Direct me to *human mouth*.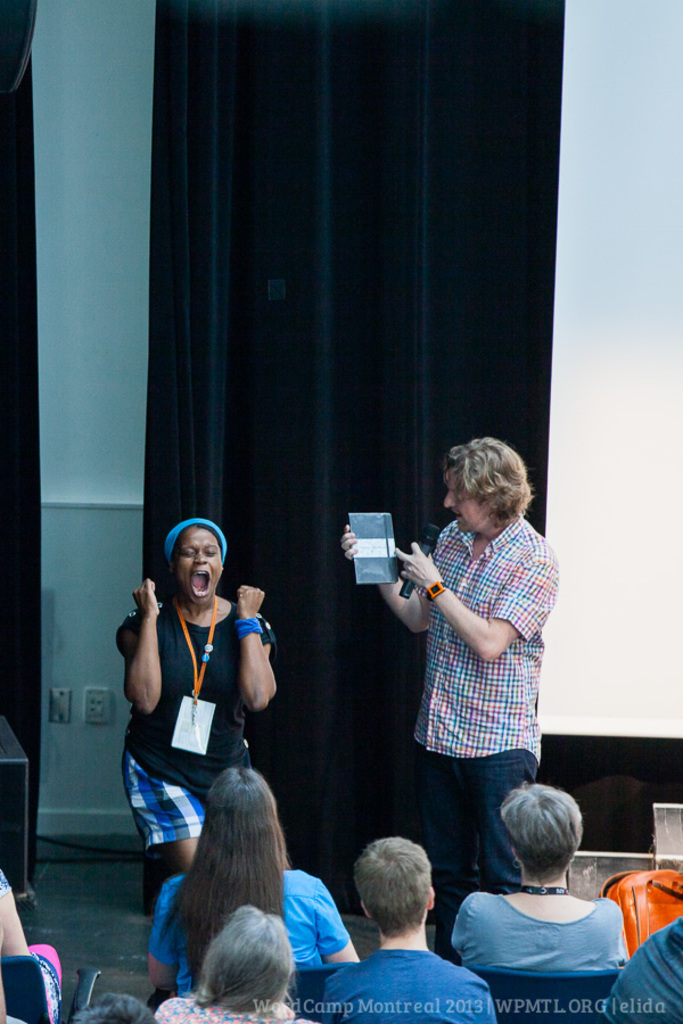
Direction: <region>190, 565, 216, 602</region>.
